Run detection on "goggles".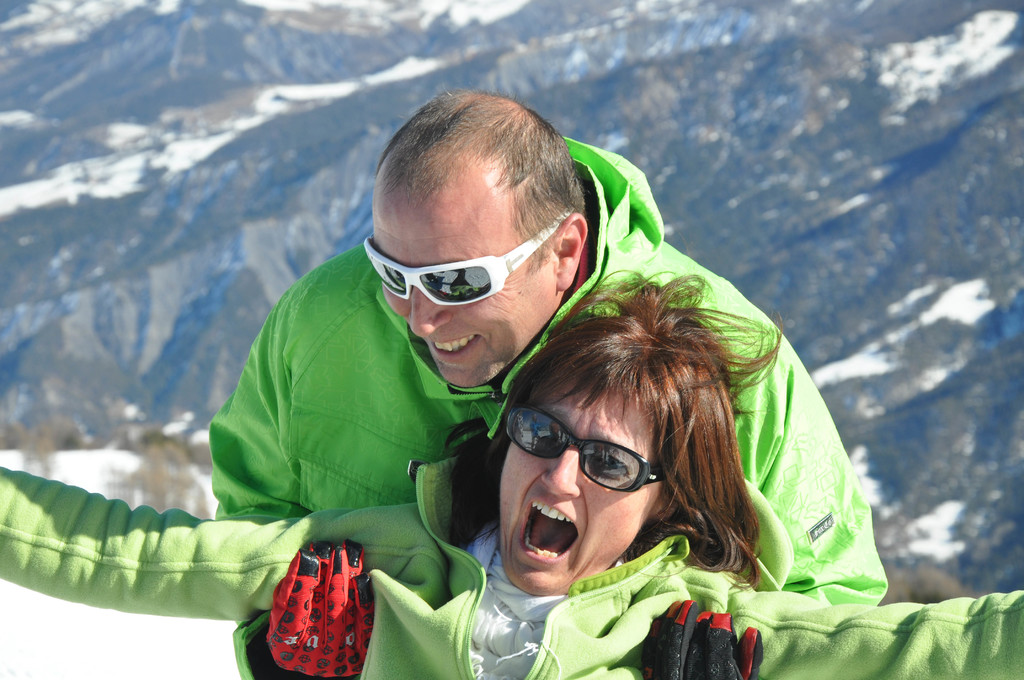
Result: x1=509 y1=404 x2=670 y2=494.
